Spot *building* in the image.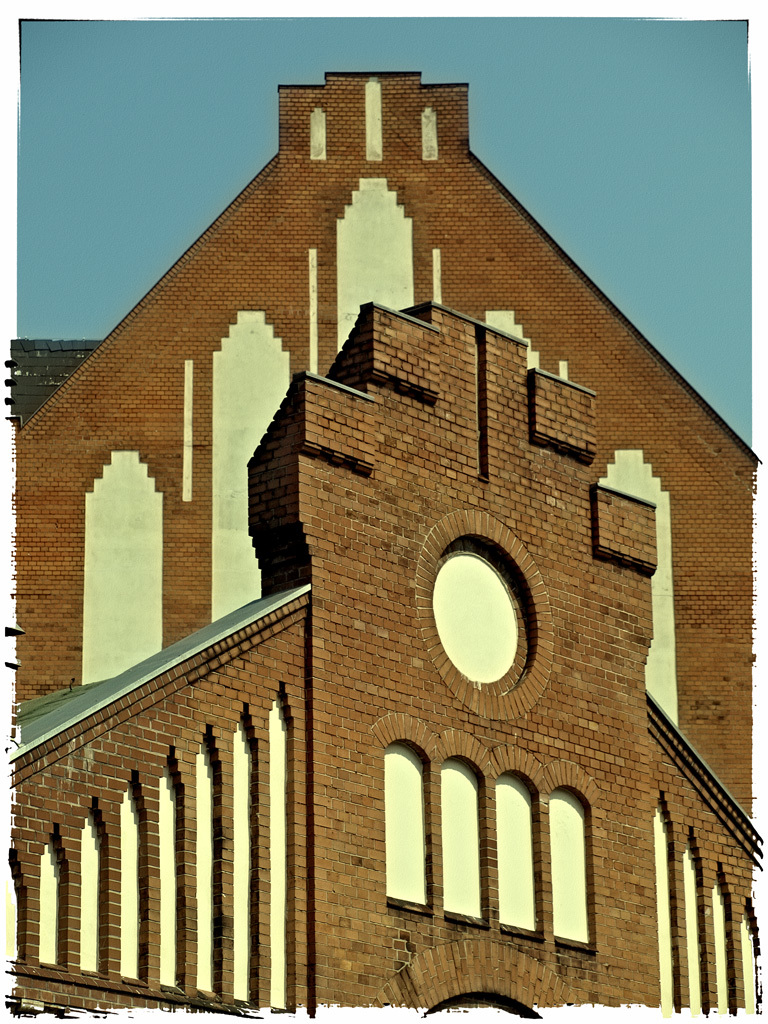
*building* found at 0/63/767/1023.
